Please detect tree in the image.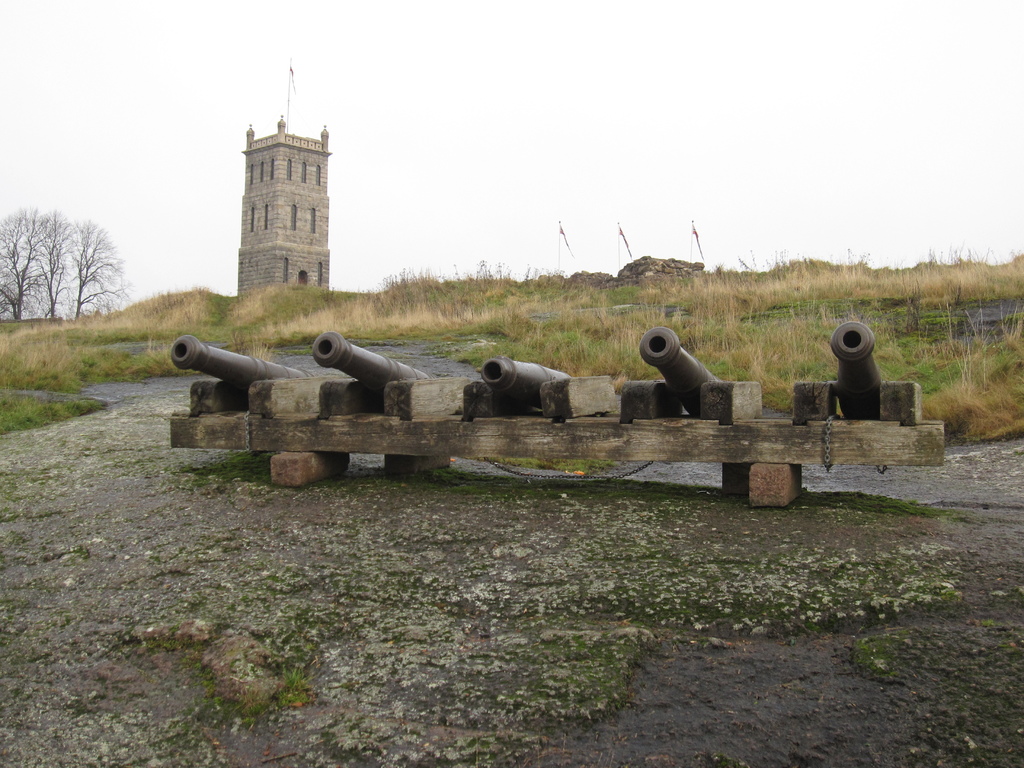
[left=0, top=200, right=56, bottom=321].
